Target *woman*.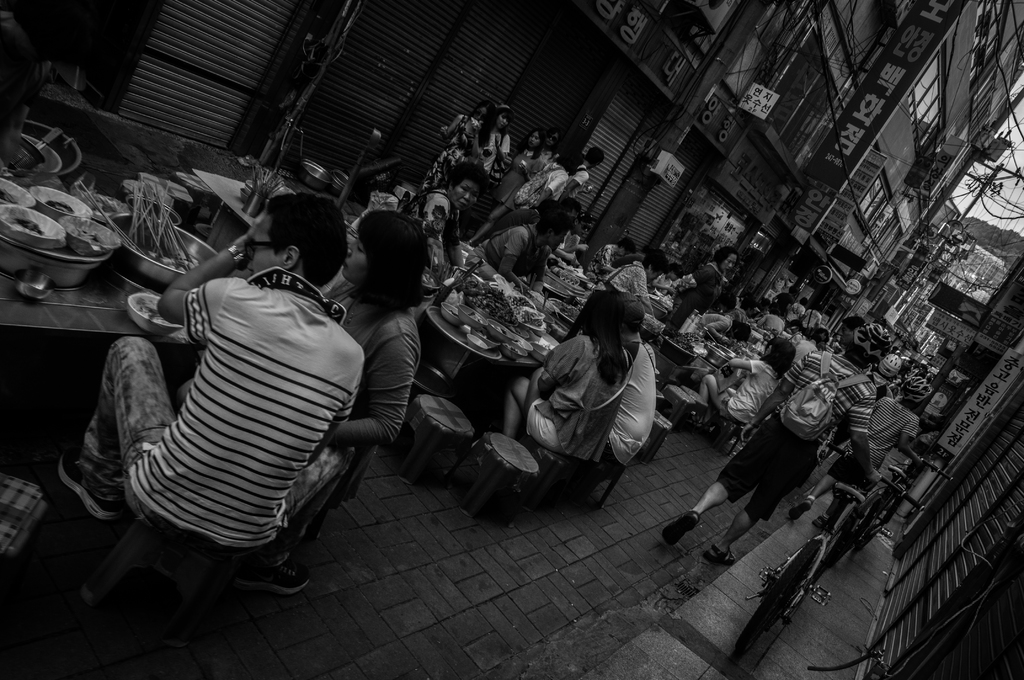
Target region: left=479, top=103, right=513, bottom=182.
